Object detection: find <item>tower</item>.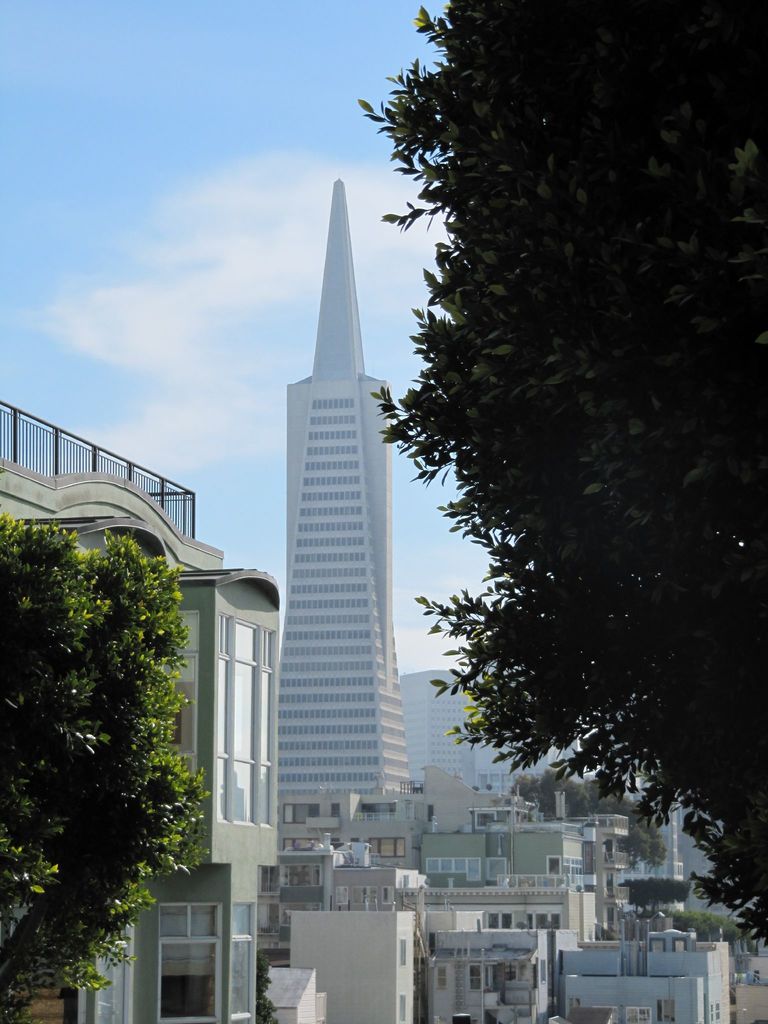
(284, 175, 410, 793).
